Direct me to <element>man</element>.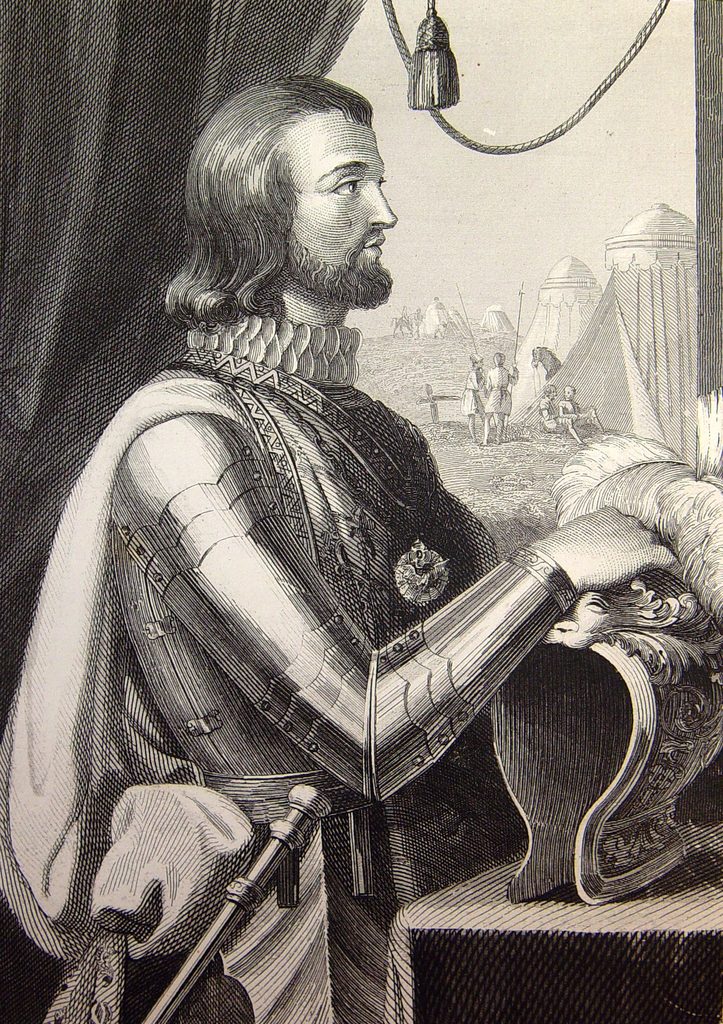
Direction: 491/344/507/435.
